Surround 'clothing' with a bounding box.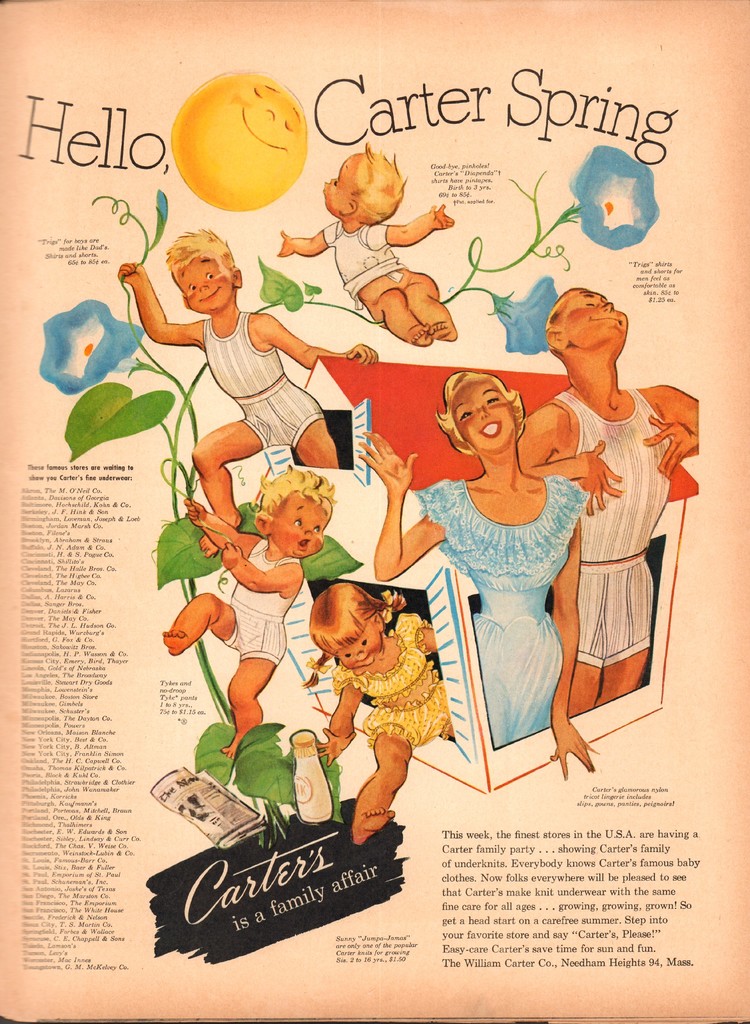
336:610:454:751.
